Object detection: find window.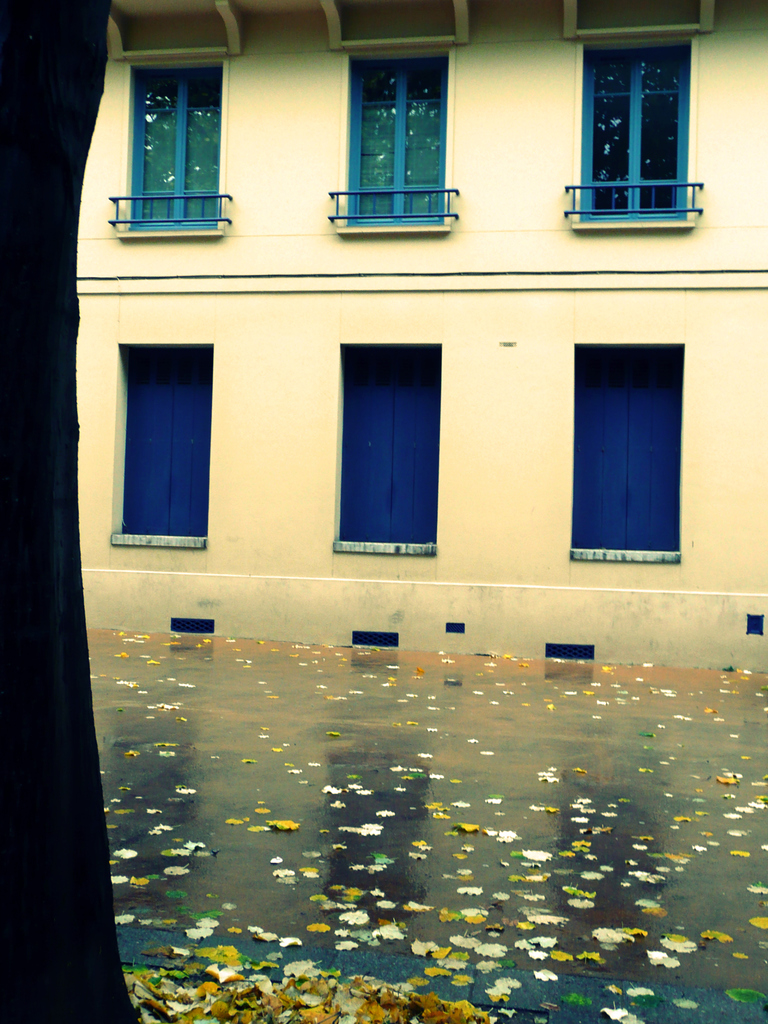
111/338/219/547.
